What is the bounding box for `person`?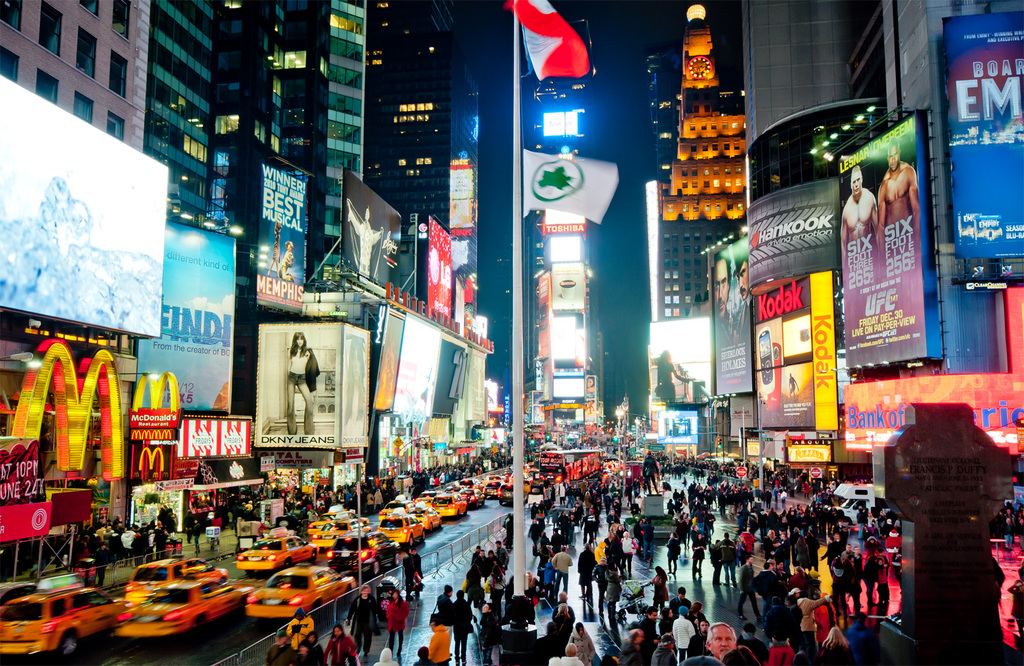
x1=378 y1=586 x2=404 y2=653.
